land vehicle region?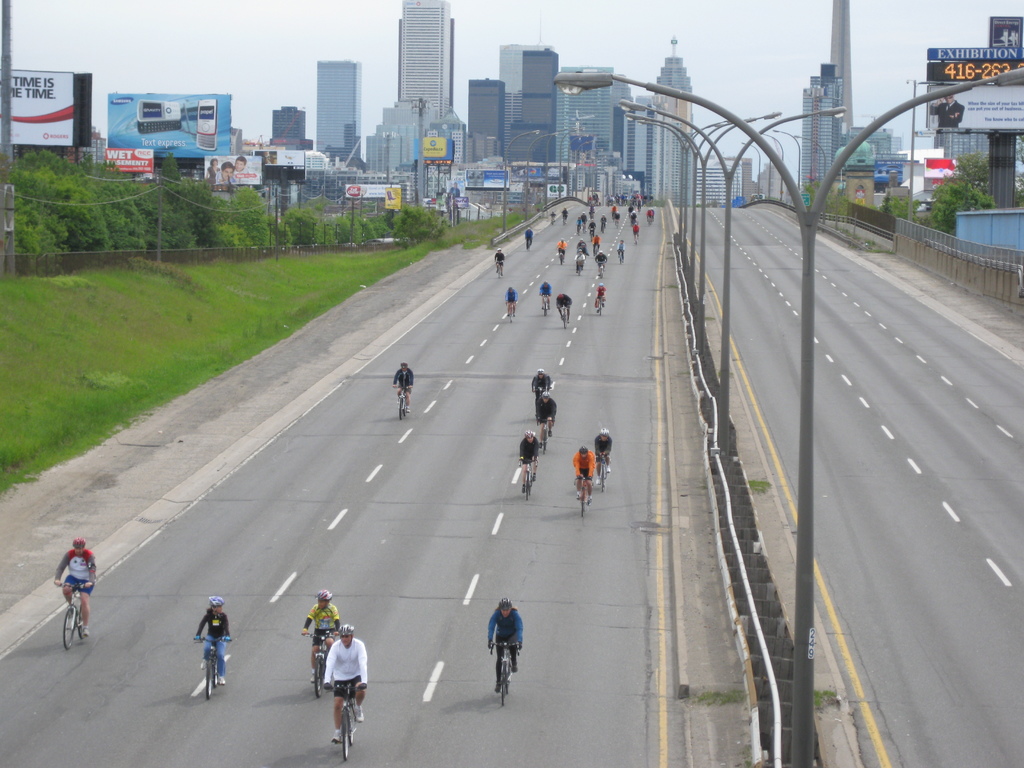
x1=535, y1=414, x2=552, y2=455
